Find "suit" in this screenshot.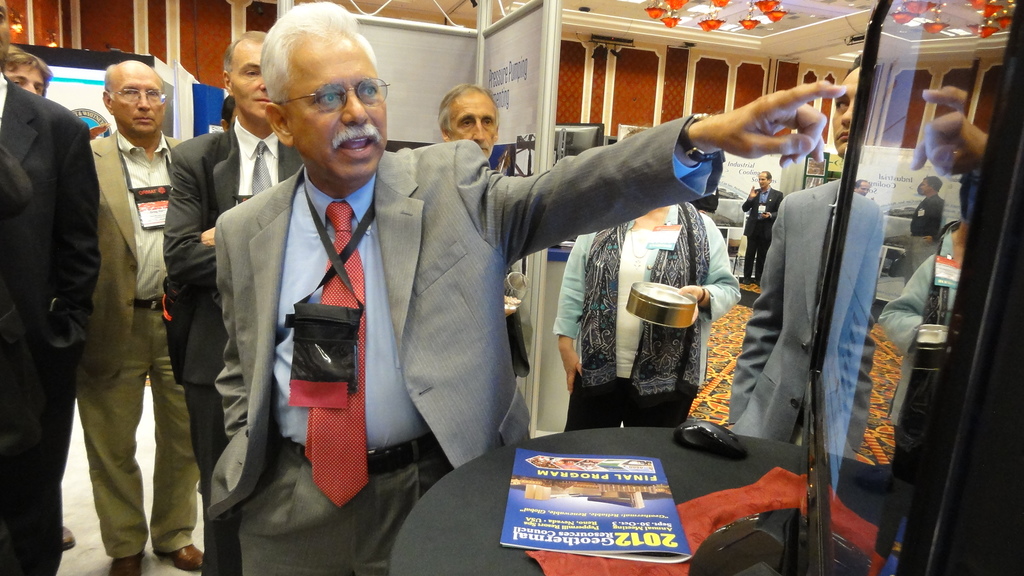
The bounding box for "suit" is [left=73, top=129, right=185, bottom=561].
